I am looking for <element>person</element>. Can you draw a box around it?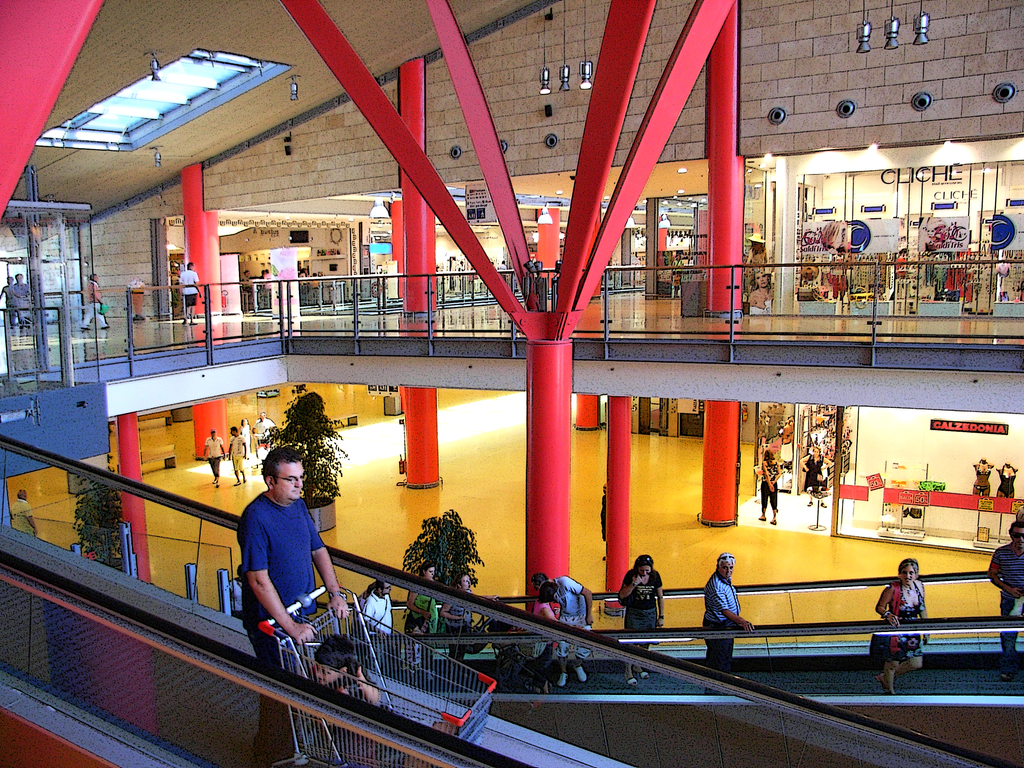
Sure, the bounding box is crop(800, 447, 834, 509).
